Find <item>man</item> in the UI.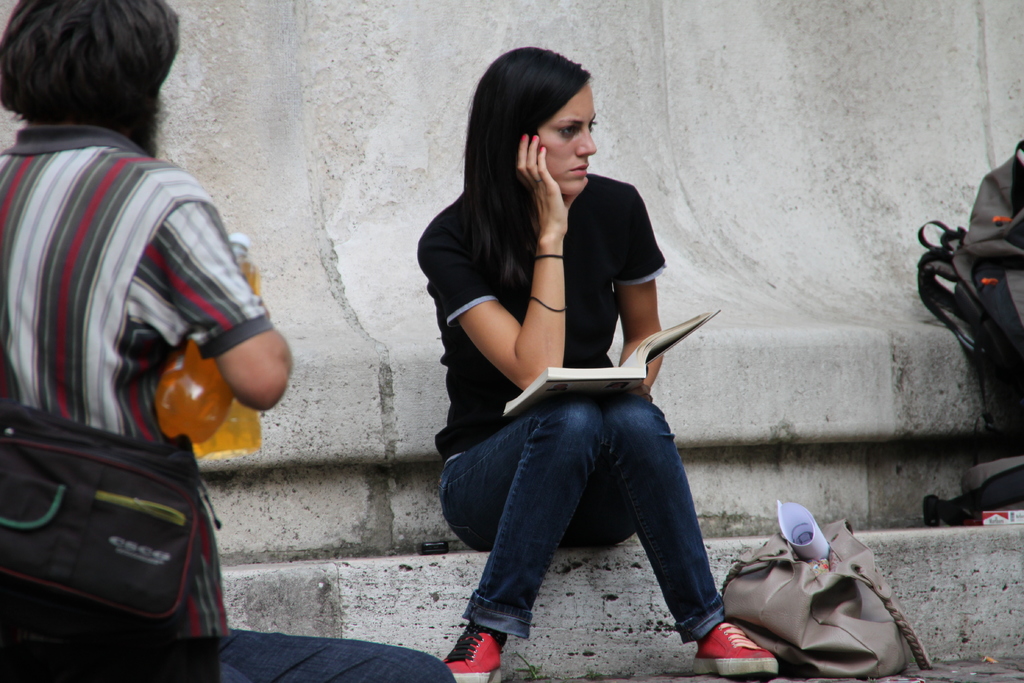
UI element at 417,48,778,682.
